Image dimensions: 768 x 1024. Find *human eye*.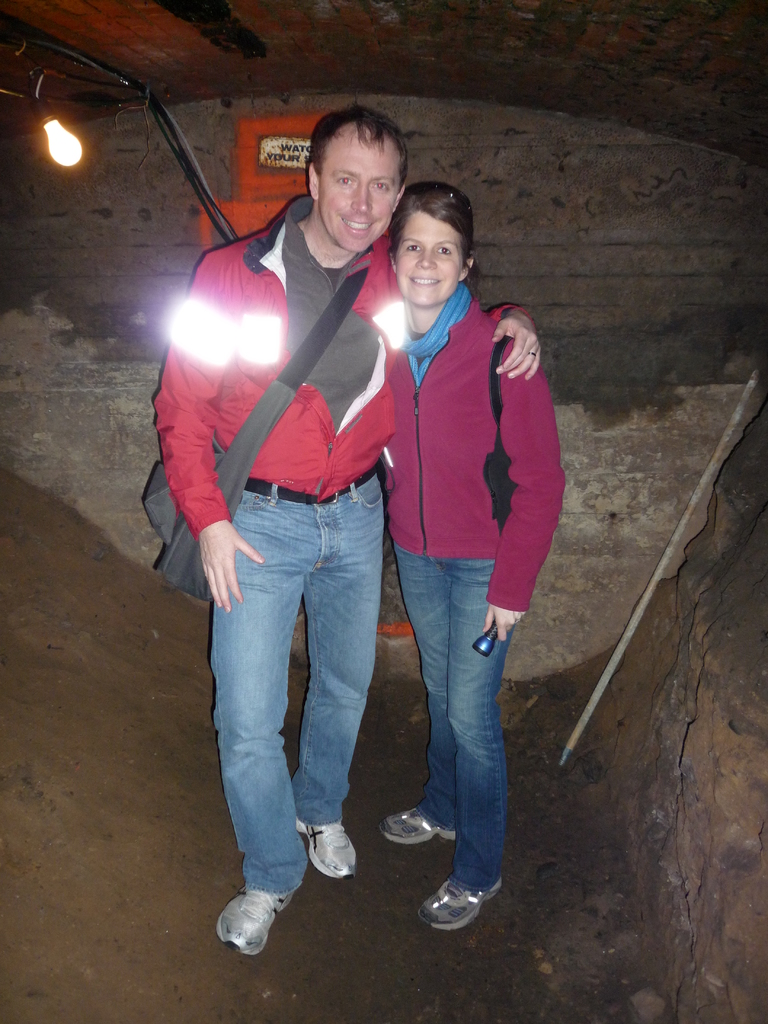
locate(403, 241, 422, 252).
